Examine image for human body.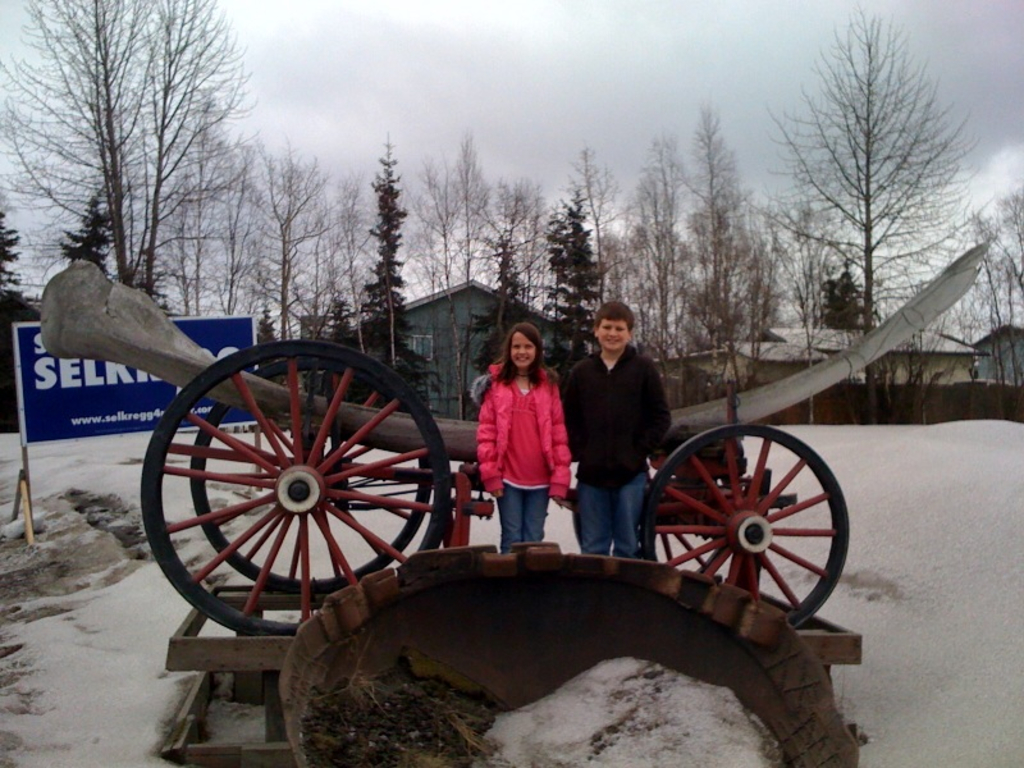
Examination result: [left=468, top=294, right=672, bottom=559].
